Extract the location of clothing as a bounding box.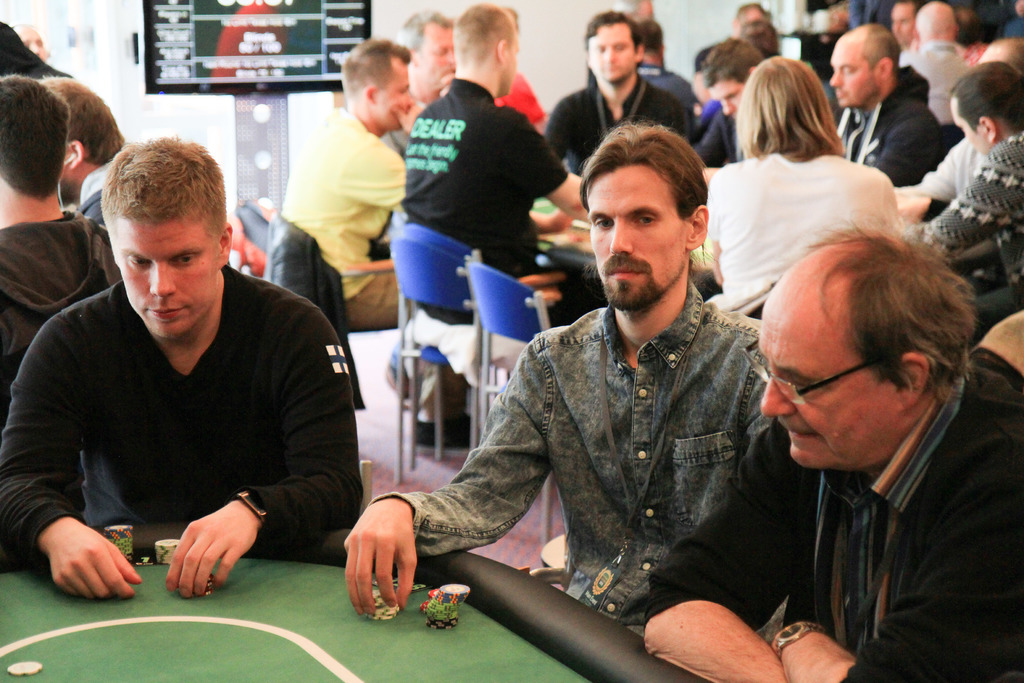
(left=914, top=133, right=984, bottom=206).
